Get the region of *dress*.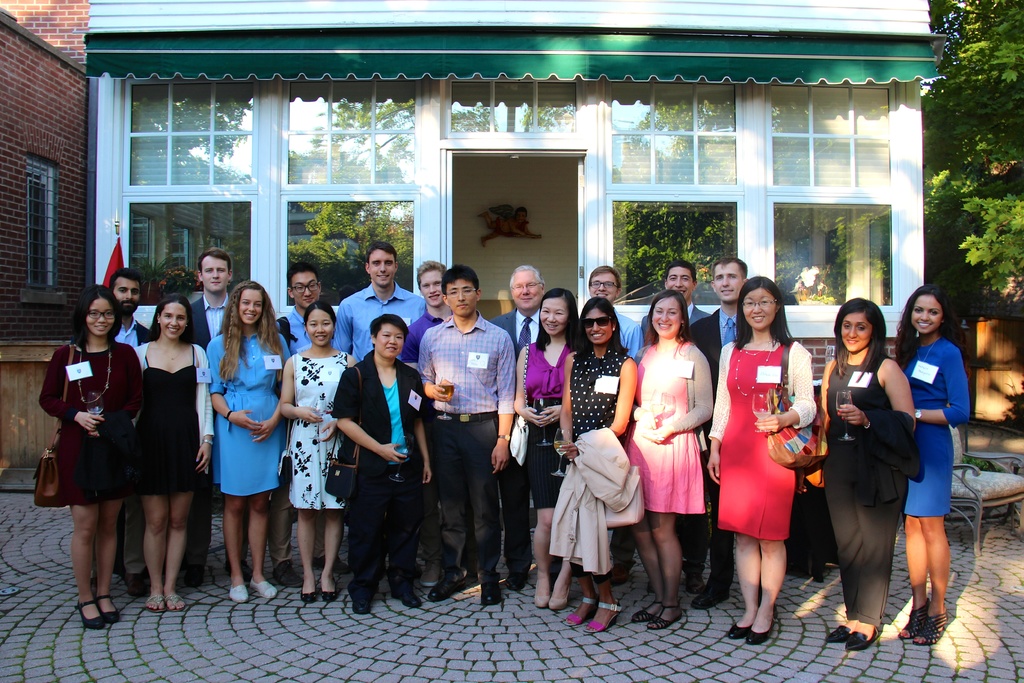
206,328,292,495.
